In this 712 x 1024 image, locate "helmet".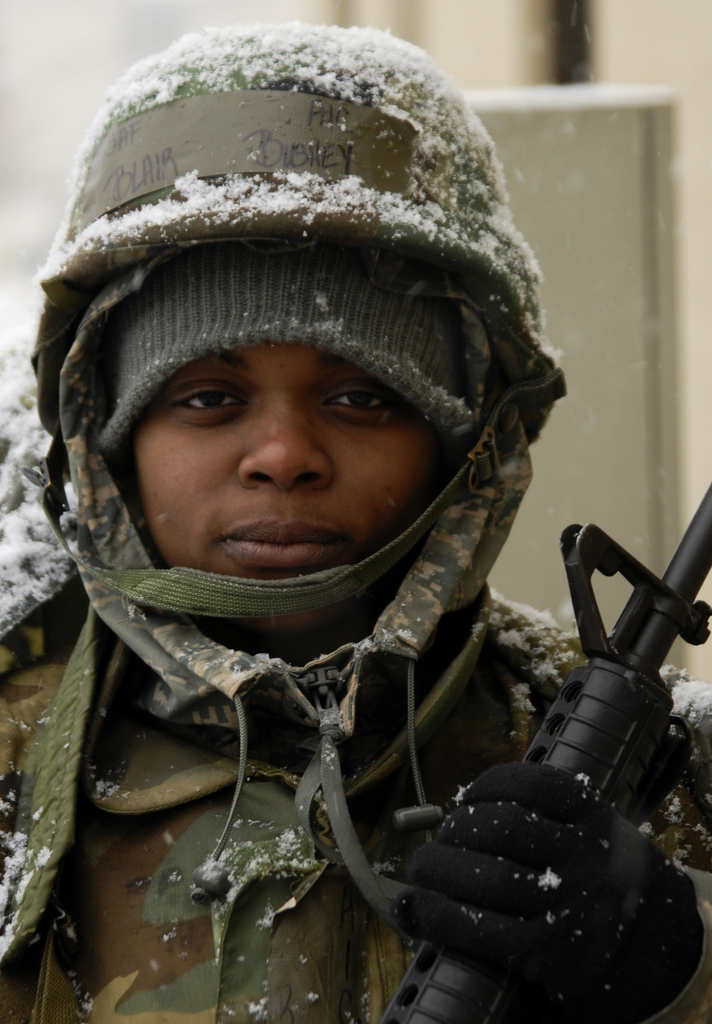
Bounding box: Rect(31, 26, 571, 923).
